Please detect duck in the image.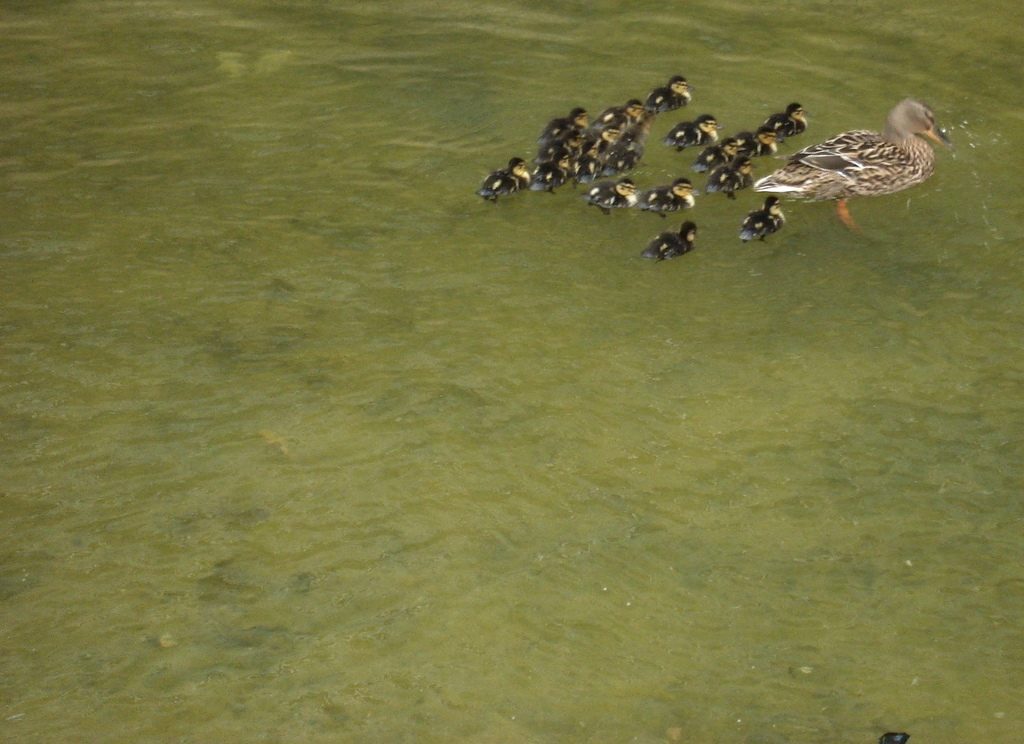
696, 141, 762, 171.
